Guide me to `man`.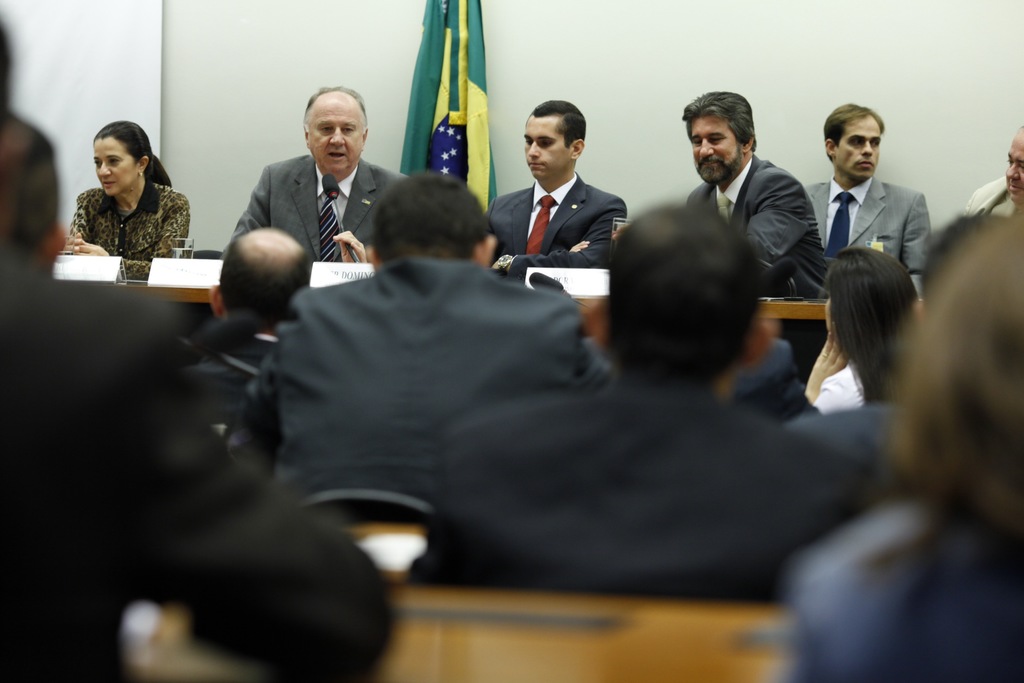
Guidance: (417, 211, 856, 587).
